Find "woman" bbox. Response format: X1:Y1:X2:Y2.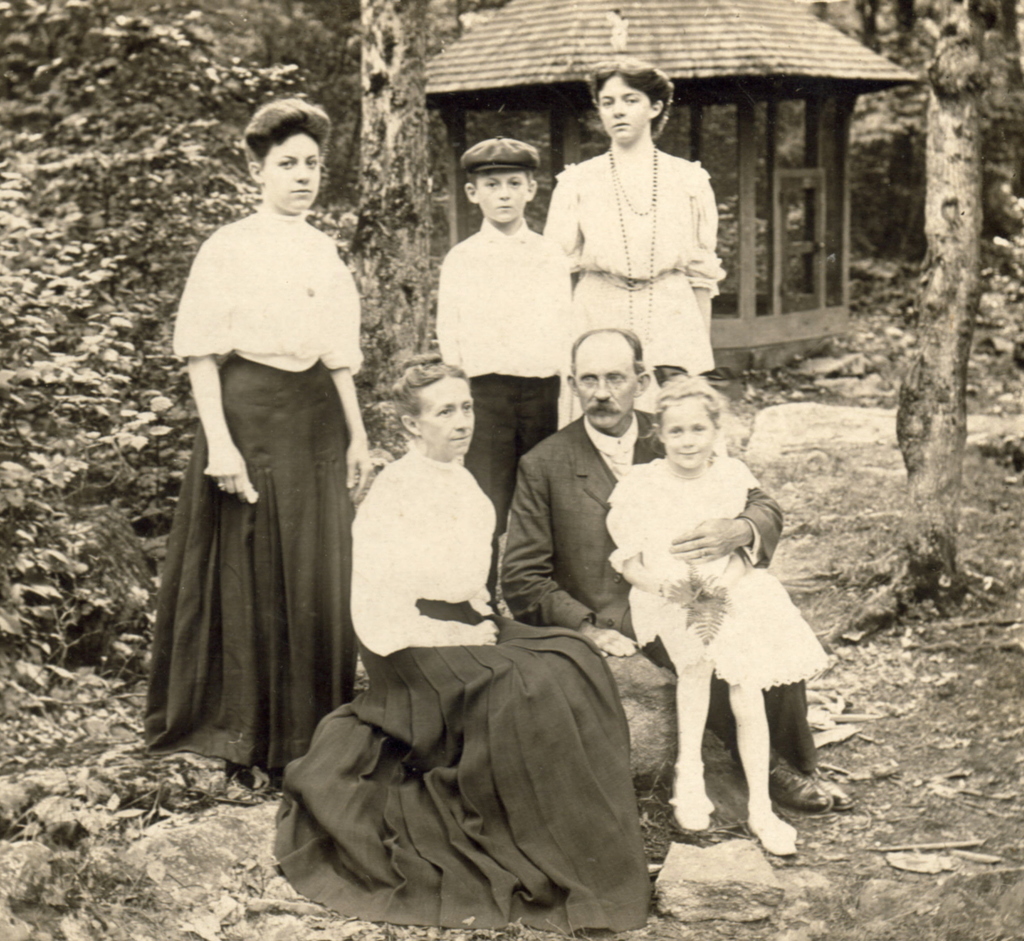
269:365:653:938.
